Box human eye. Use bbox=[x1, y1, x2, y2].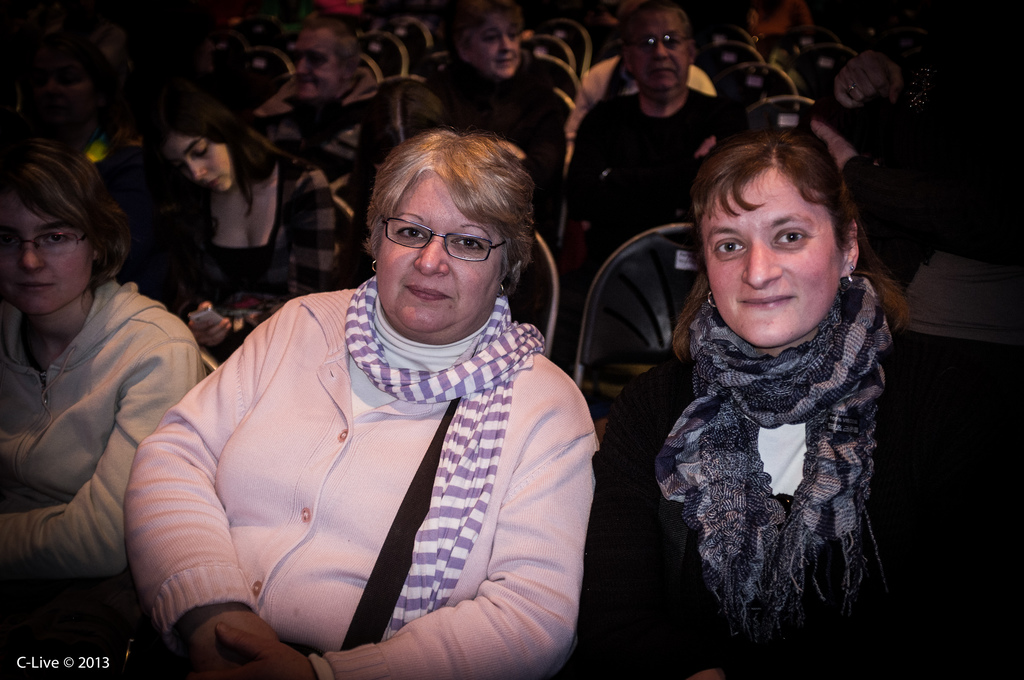
bbox=[712, 236, 746, 261].
